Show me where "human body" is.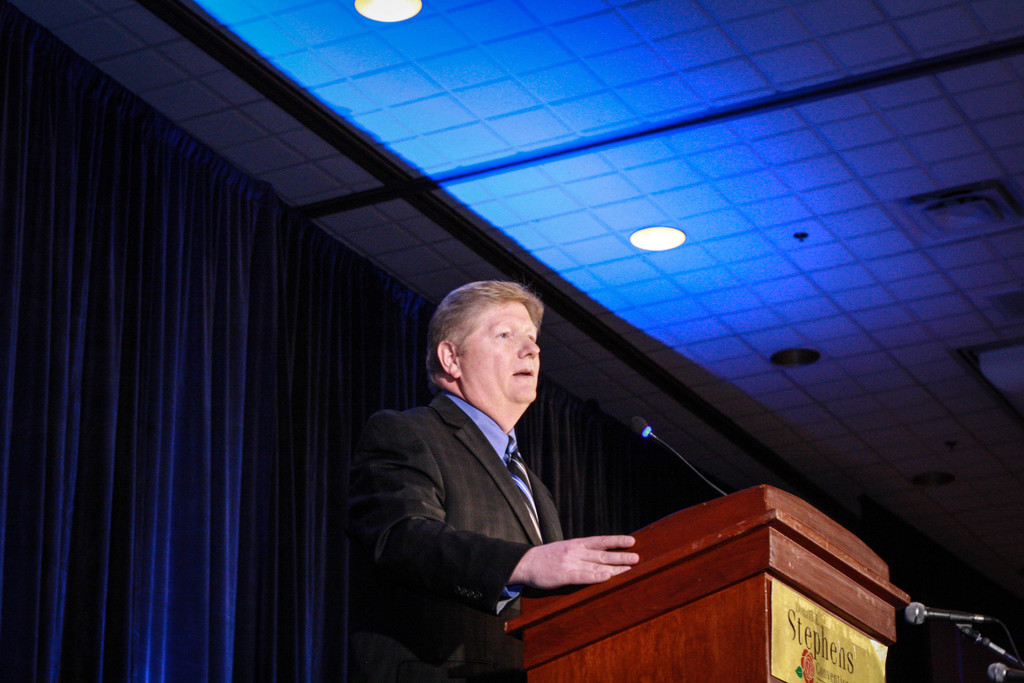
"human body" is at region(358, 299, 645, 680).
